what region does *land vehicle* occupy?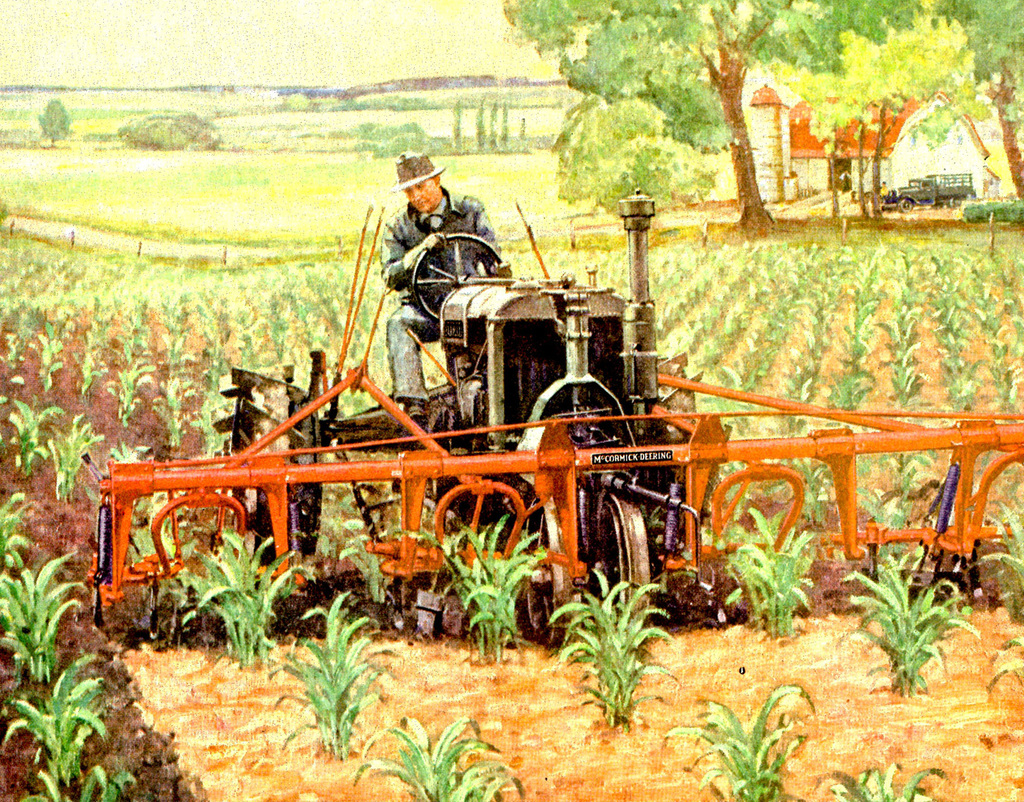
box(87, 205, 1023, 638).
